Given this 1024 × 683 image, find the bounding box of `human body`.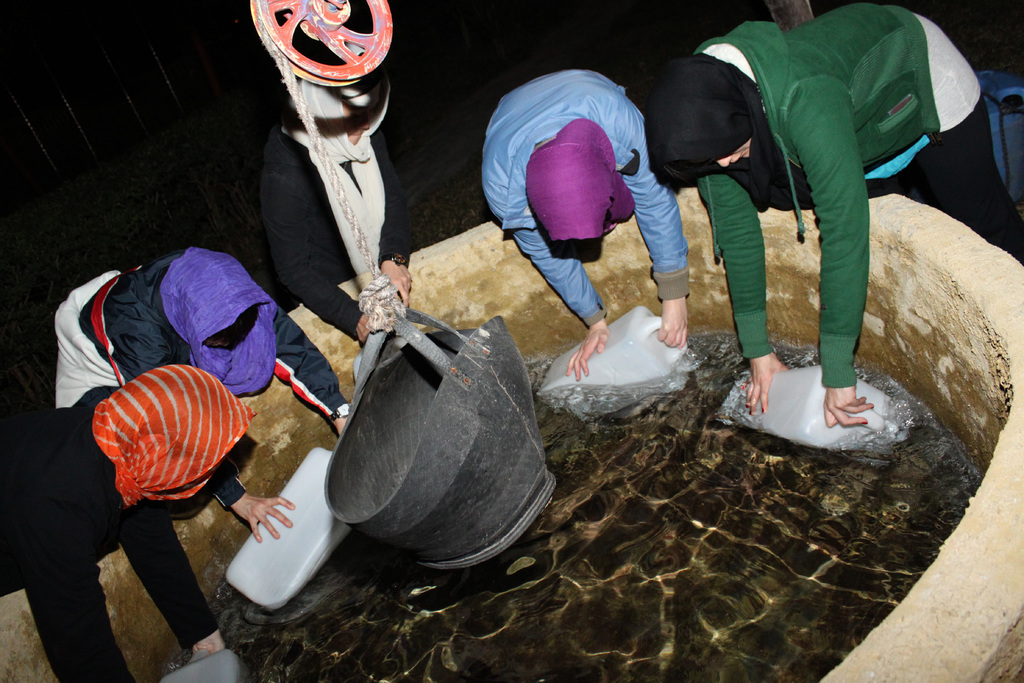
x1=227 y1=0 x2=431 y2=548.
